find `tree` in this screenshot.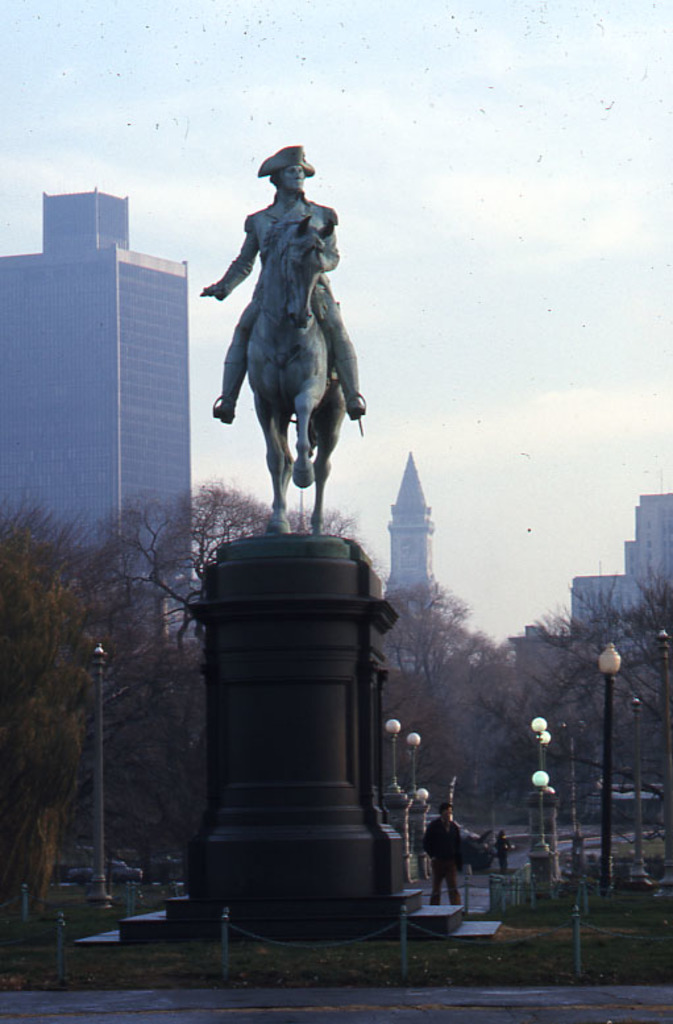
The bounding box for `tree` is crop(362, 614, 508, 738).
